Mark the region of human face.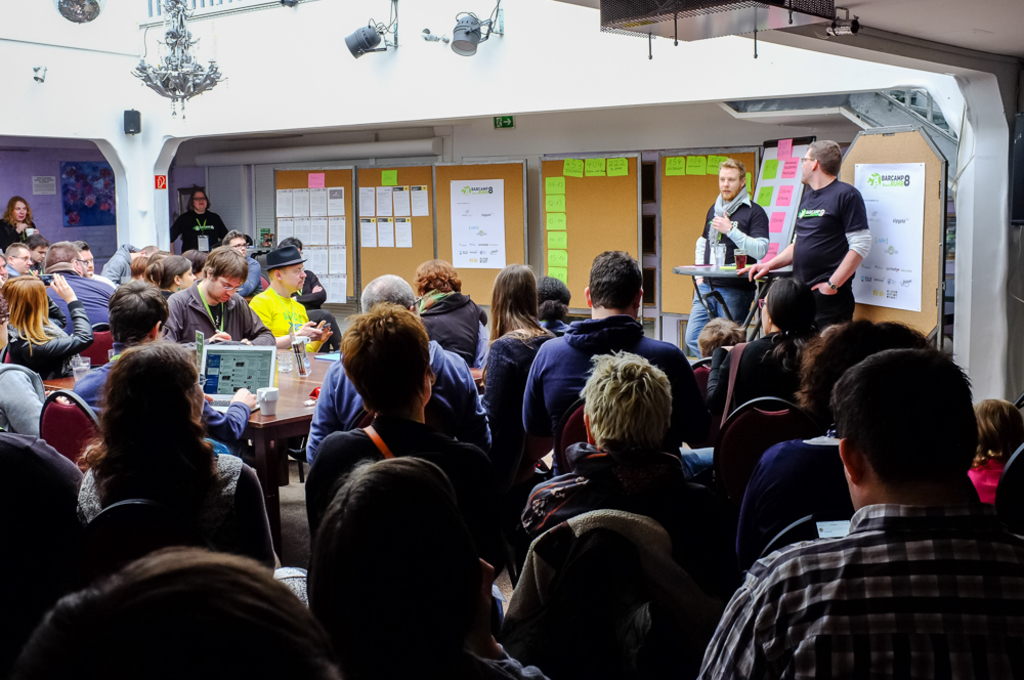
Region: x1=196, y1=193, x2=205, y2=210.
